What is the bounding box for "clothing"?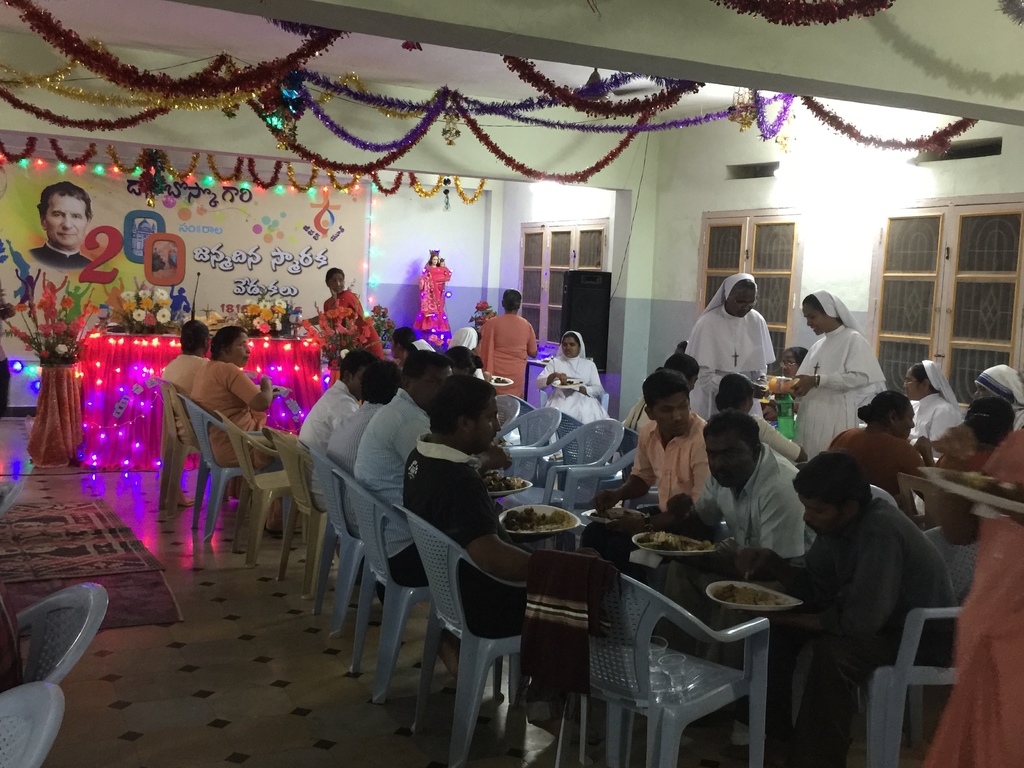
{"left": 159, "top": 353, "right": 209, "bottom": 505}.
